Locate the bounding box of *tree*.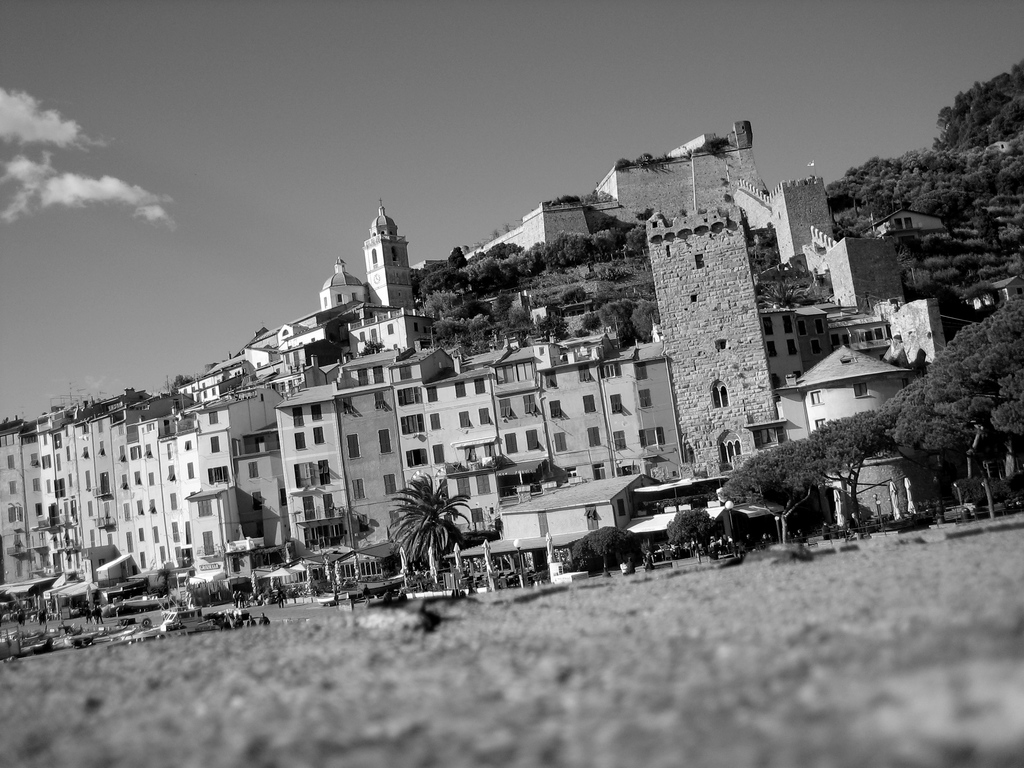
Bounding box: [left=930, top=59, right=1023, bottom=150].
